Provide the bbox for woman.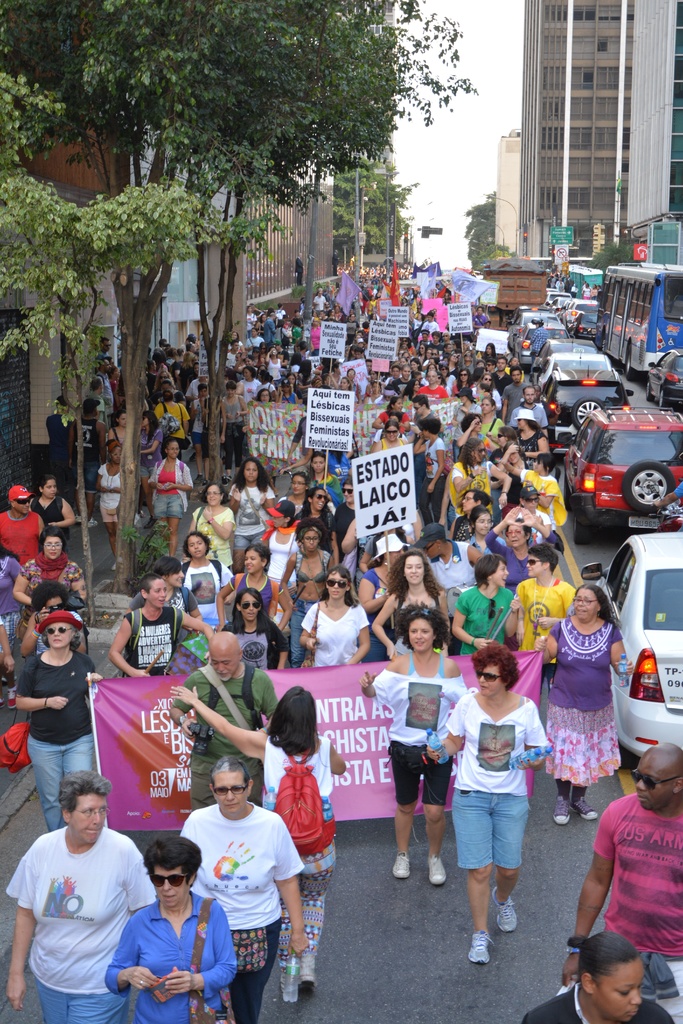
(left=466, top=505, right=507, bottom=554).
